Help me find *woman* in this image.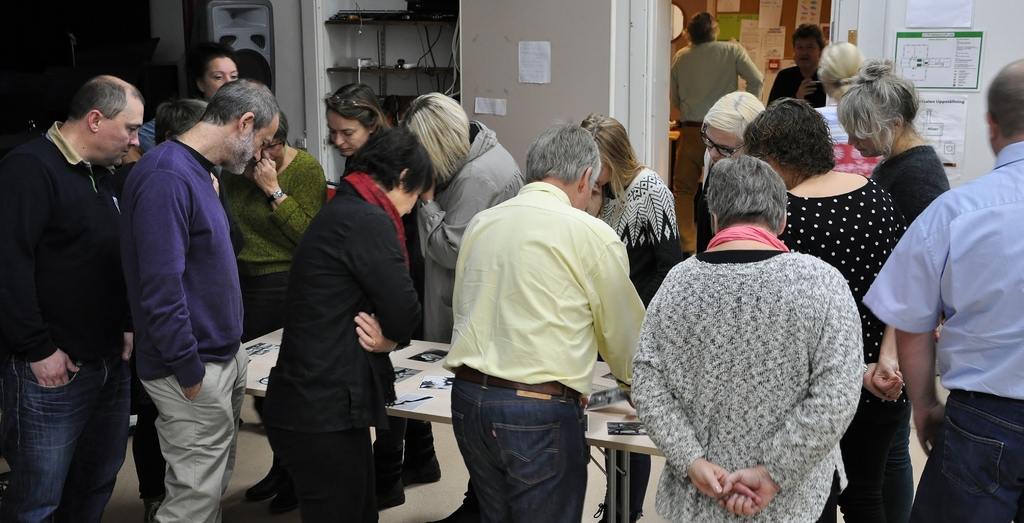
Found it: bbox(751, 93, 936, 522).
